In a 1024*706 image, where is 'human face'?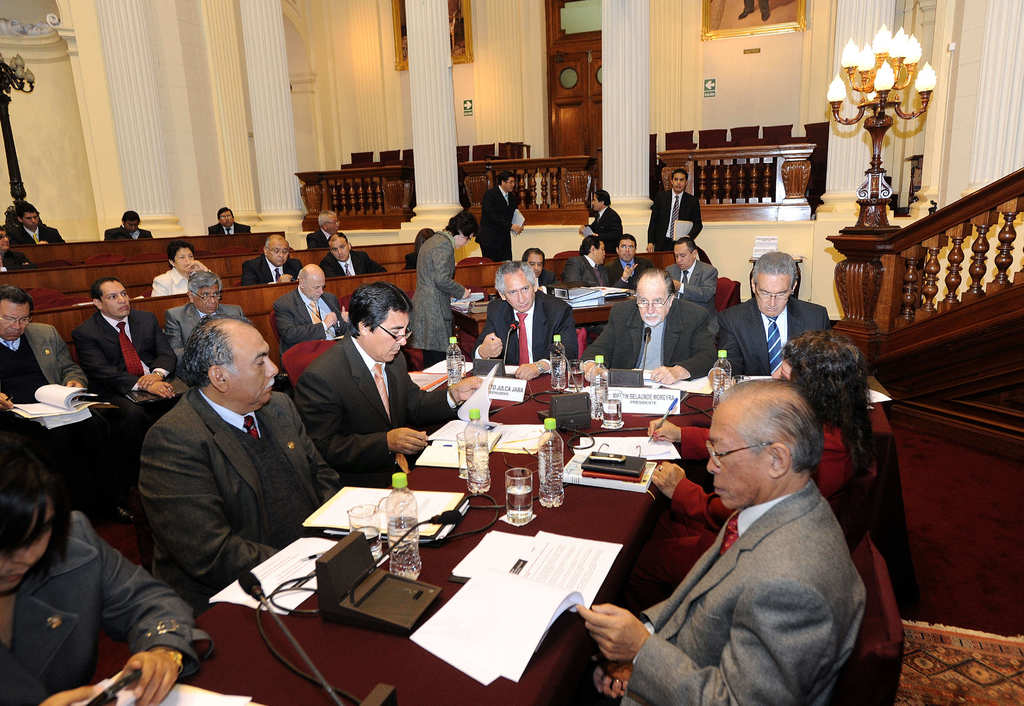
(701, 397, 767, 513).
